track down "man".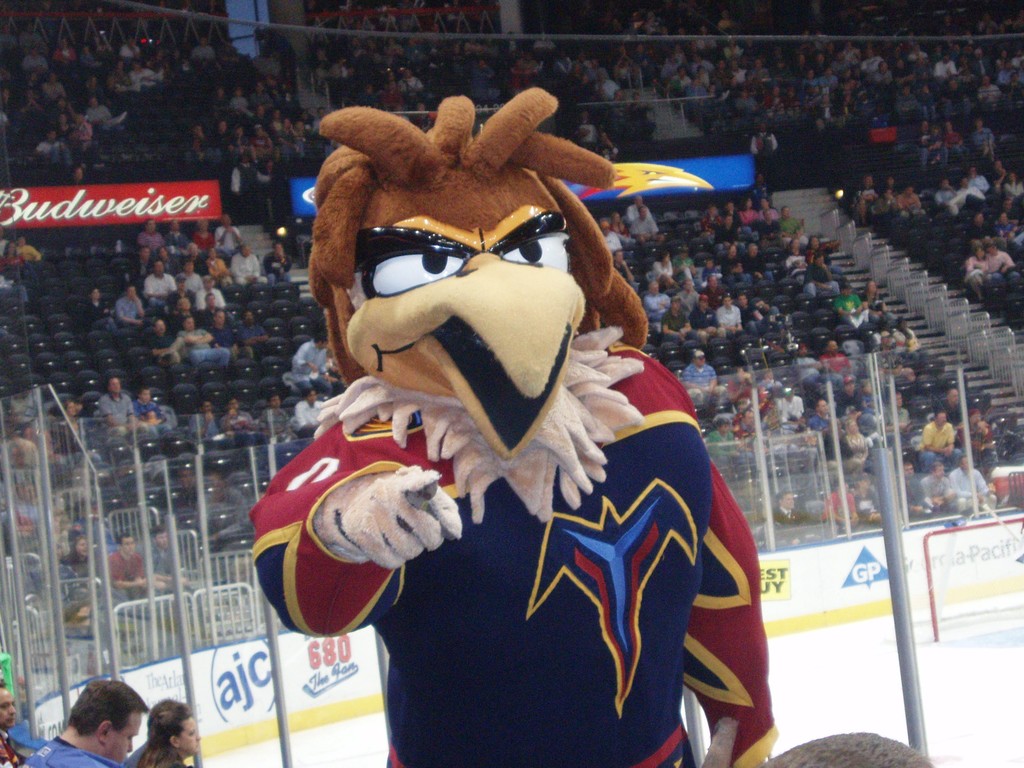
Tracked to region(0, 222, 5, 250).
